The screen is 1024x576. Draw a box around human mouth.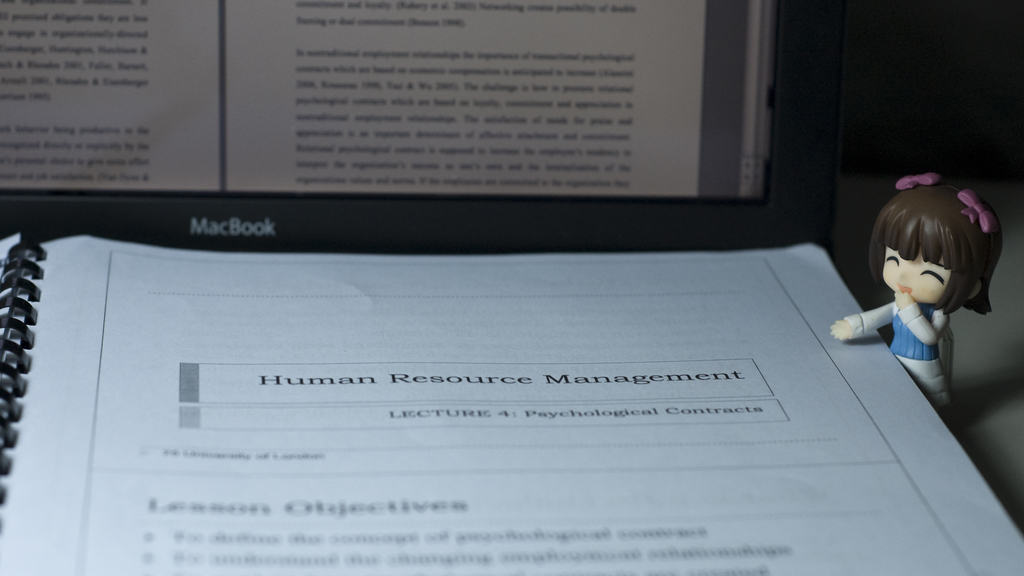
[900,287,908,293].
